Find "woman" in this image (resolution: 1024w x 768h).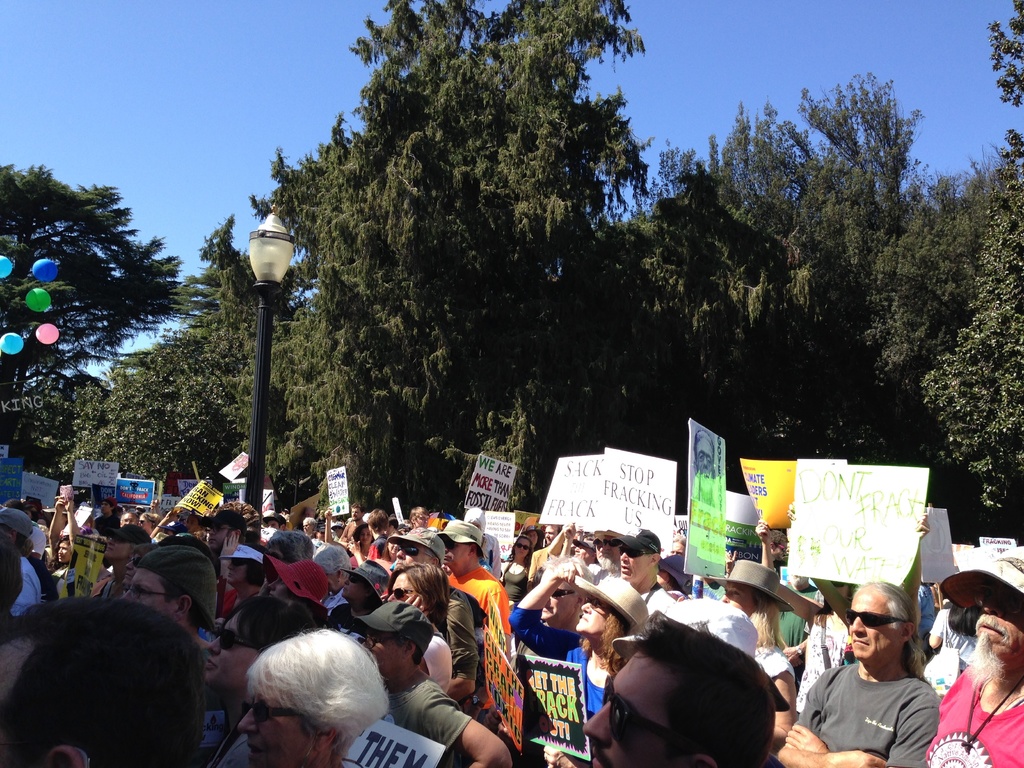
box(235, 623, 388, 767).
